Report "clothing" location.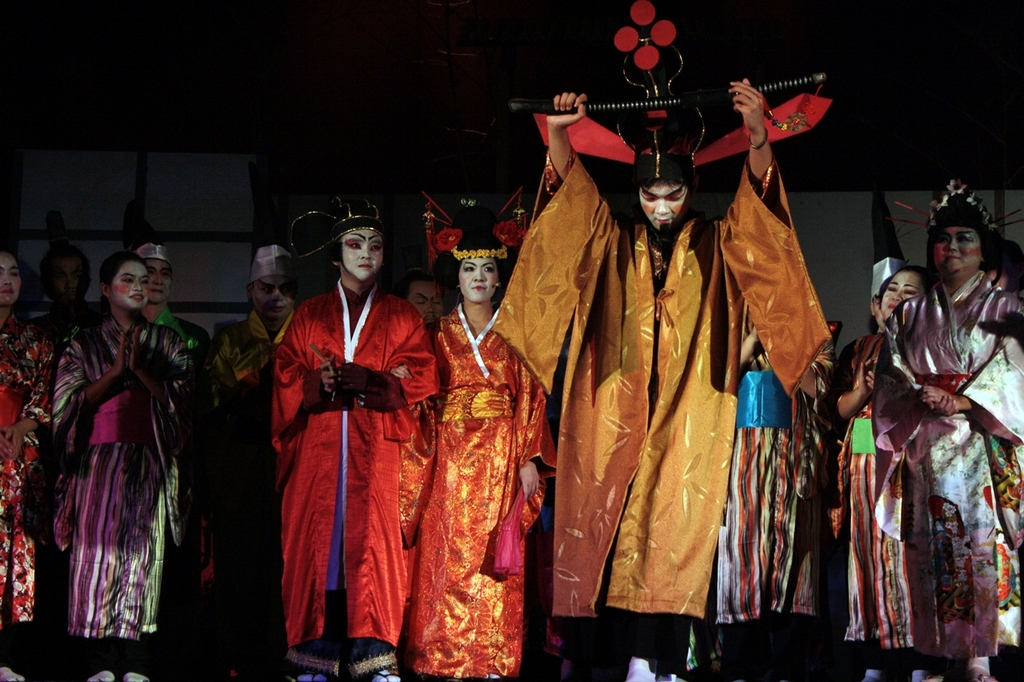
Report: locate(30, 303, 93, 344).
